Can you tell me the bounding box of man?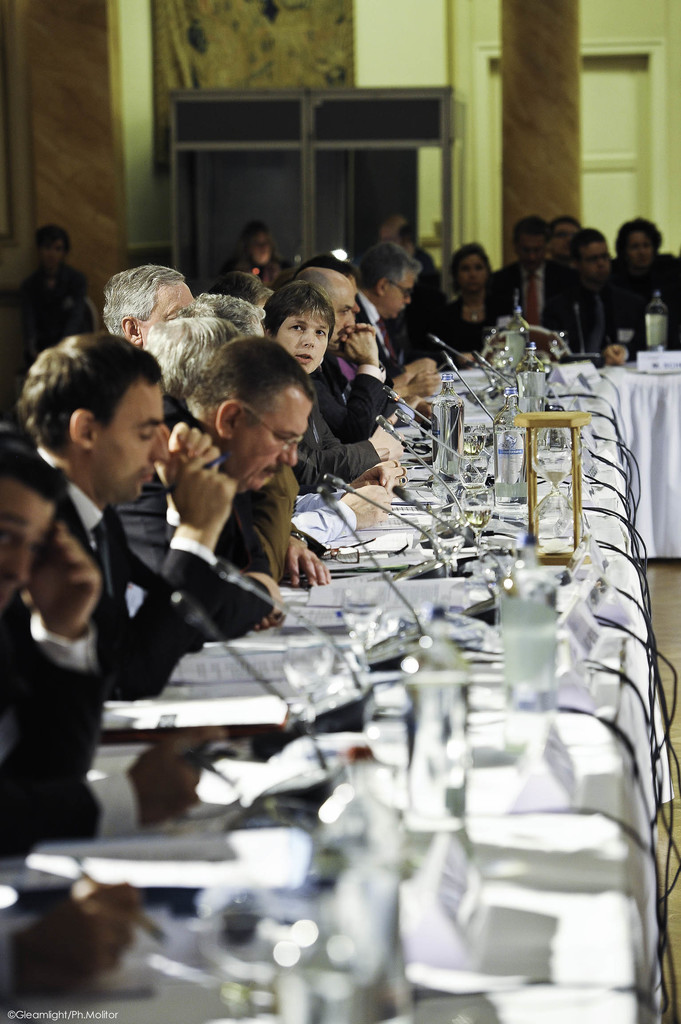
[0, 433, 226, 840].
